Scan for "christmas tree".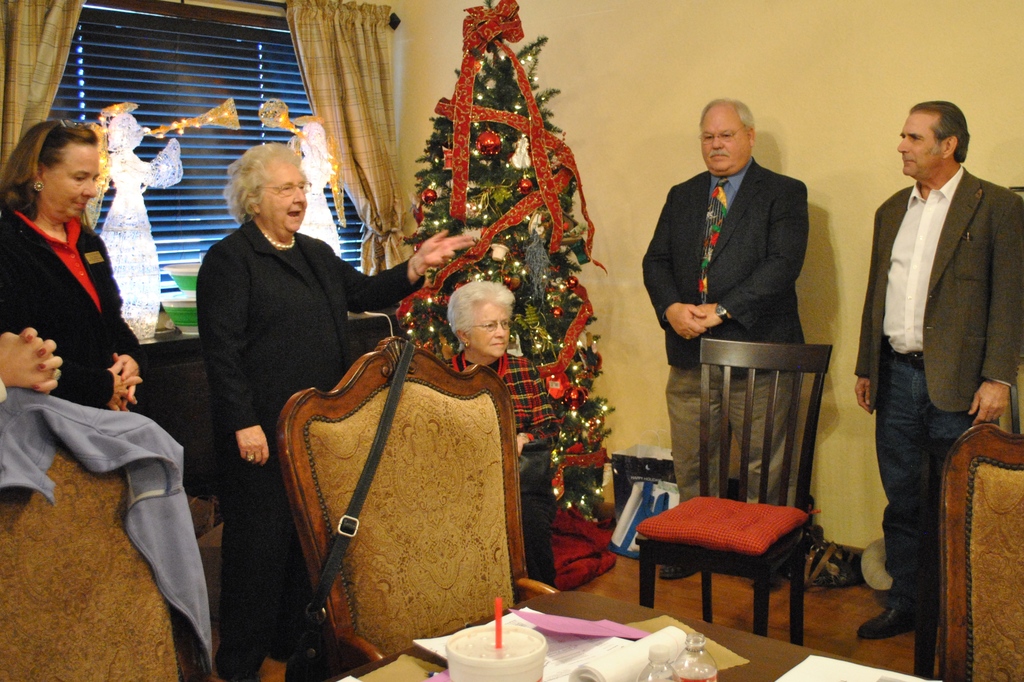
Scan result: 390,0,620,516.
